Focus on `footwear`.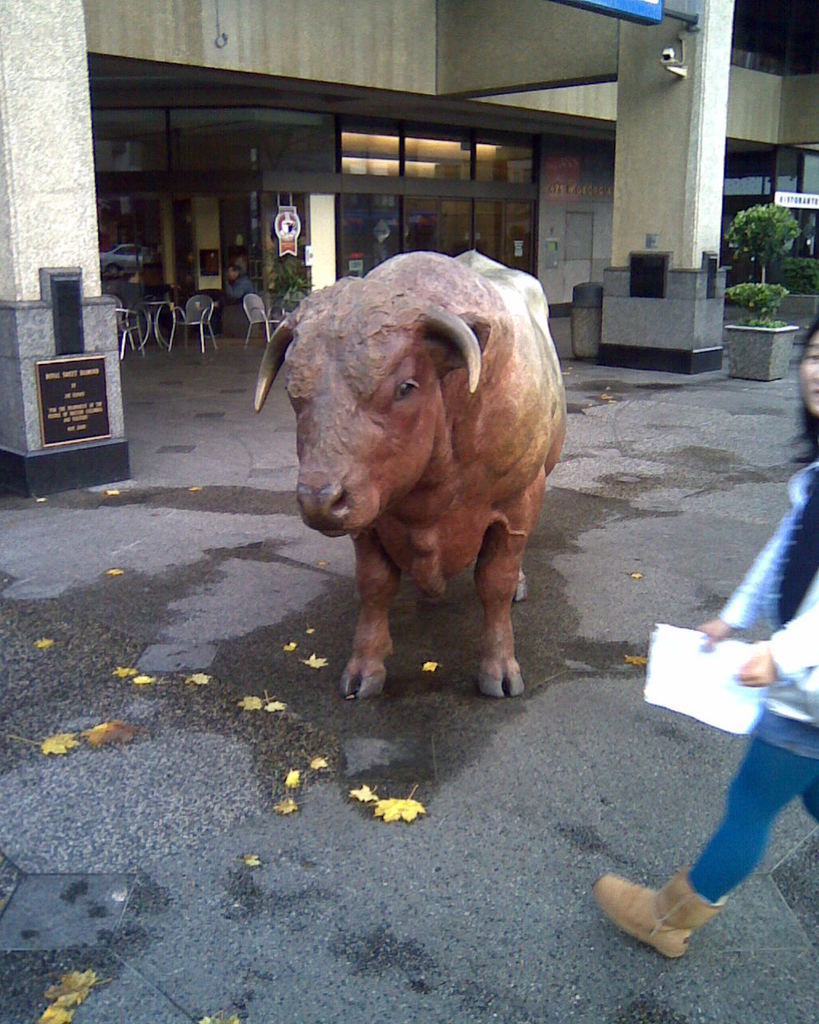
Focused at Rect(600, 870, 728, 955).
